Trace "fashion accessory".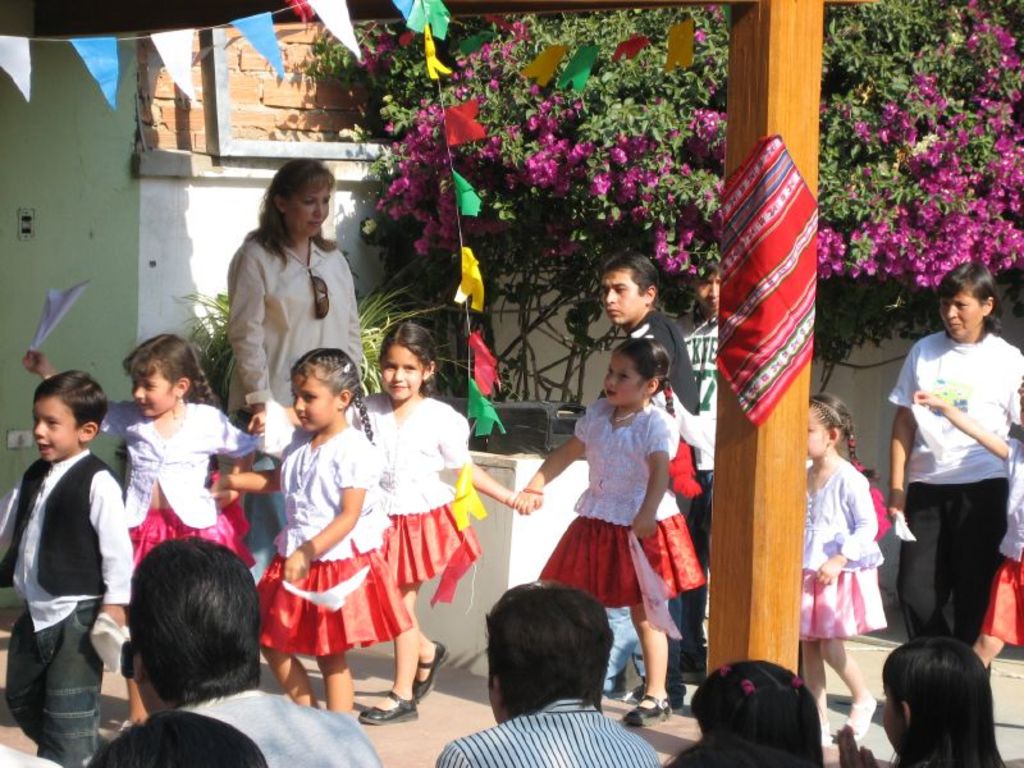
Traced to {"left": 415, "top": 643, "right": 451, "bottom": 698}.
